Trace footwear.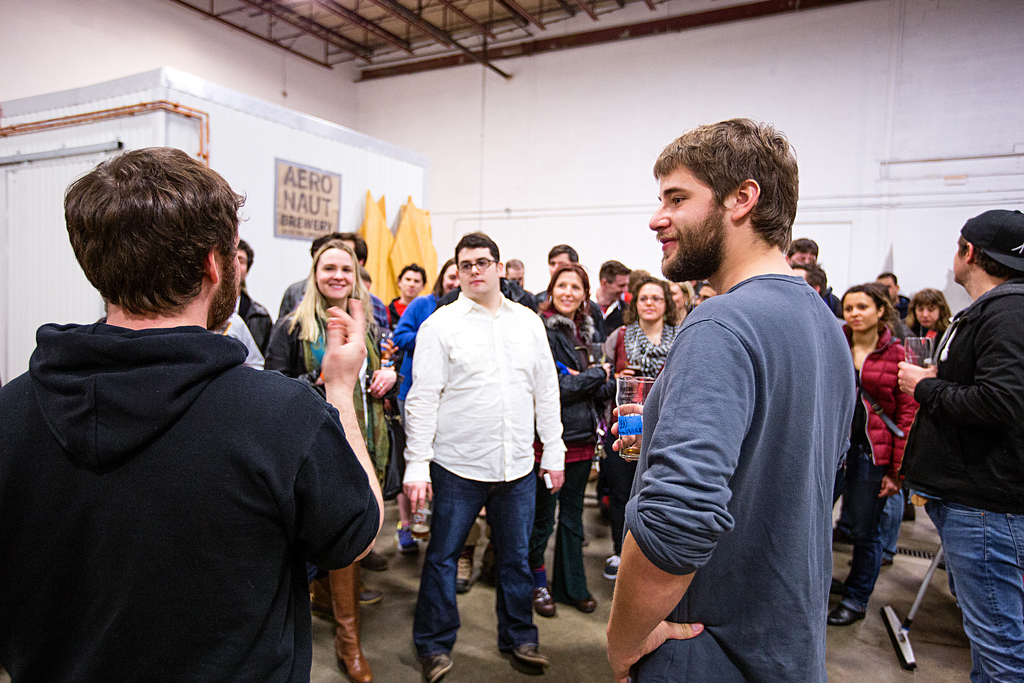
Traced to region(899, 502, 916, 520).
